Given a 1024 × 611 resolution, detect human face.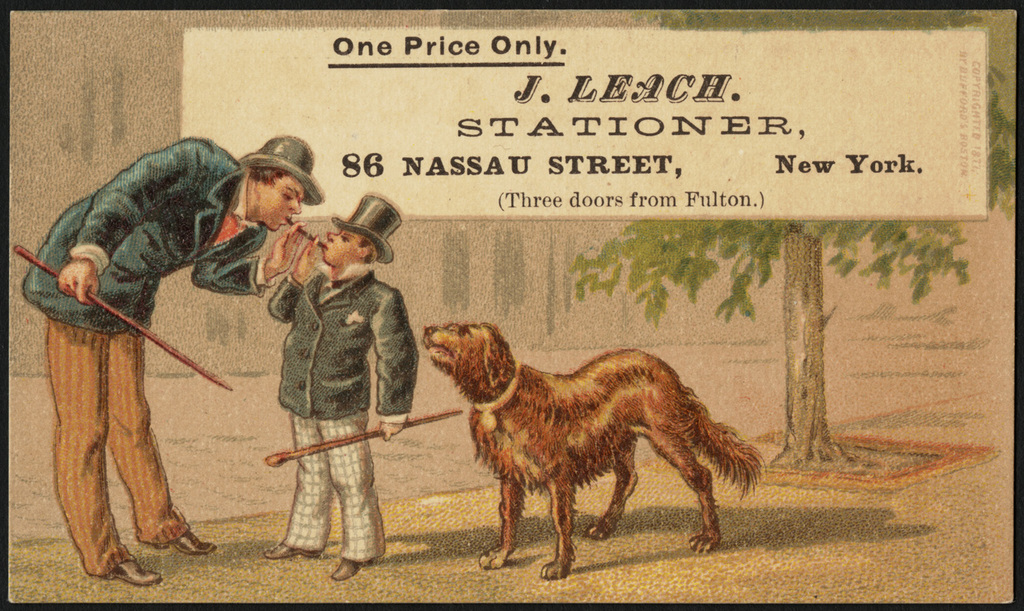
bbox=(323, 231, 357, 268).
